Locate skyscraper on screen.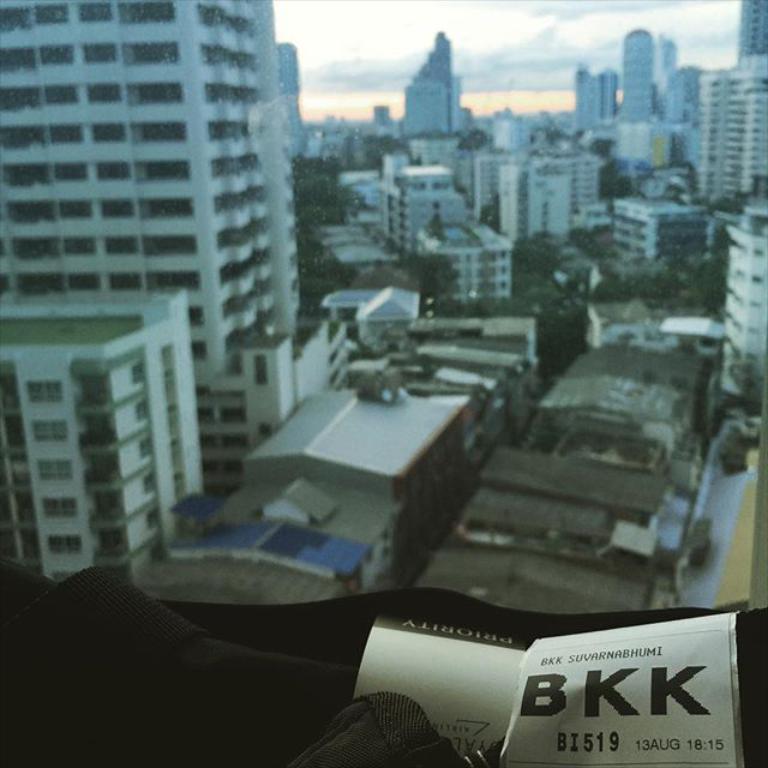
On screen at bbox(11, 18, 337, 468).
